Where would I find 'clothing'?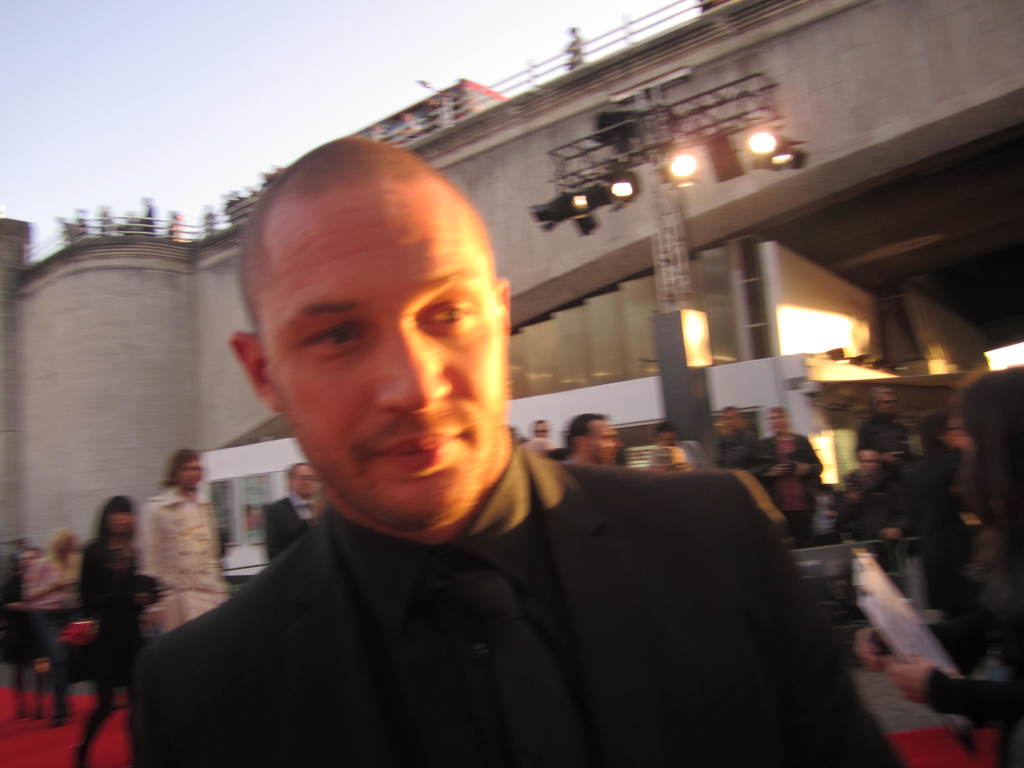
At pyautogui.locateOnScreen(74, 534, 163, 762).
